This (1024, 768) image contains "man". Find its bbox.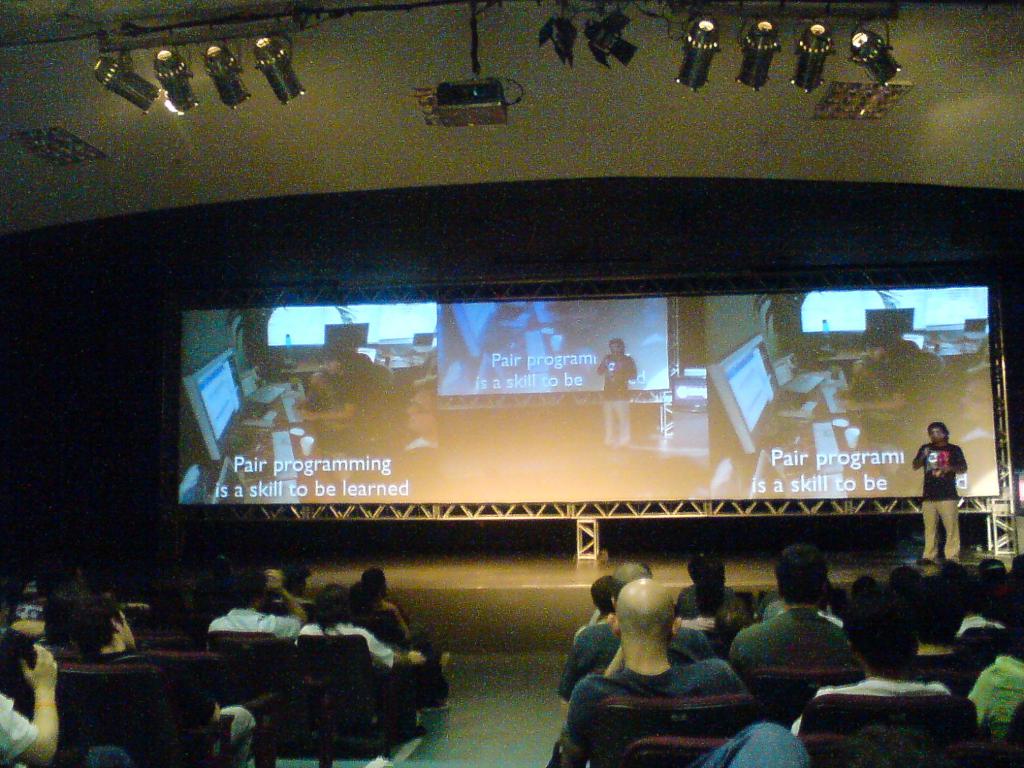
locate(204, 570, 329, 646).
